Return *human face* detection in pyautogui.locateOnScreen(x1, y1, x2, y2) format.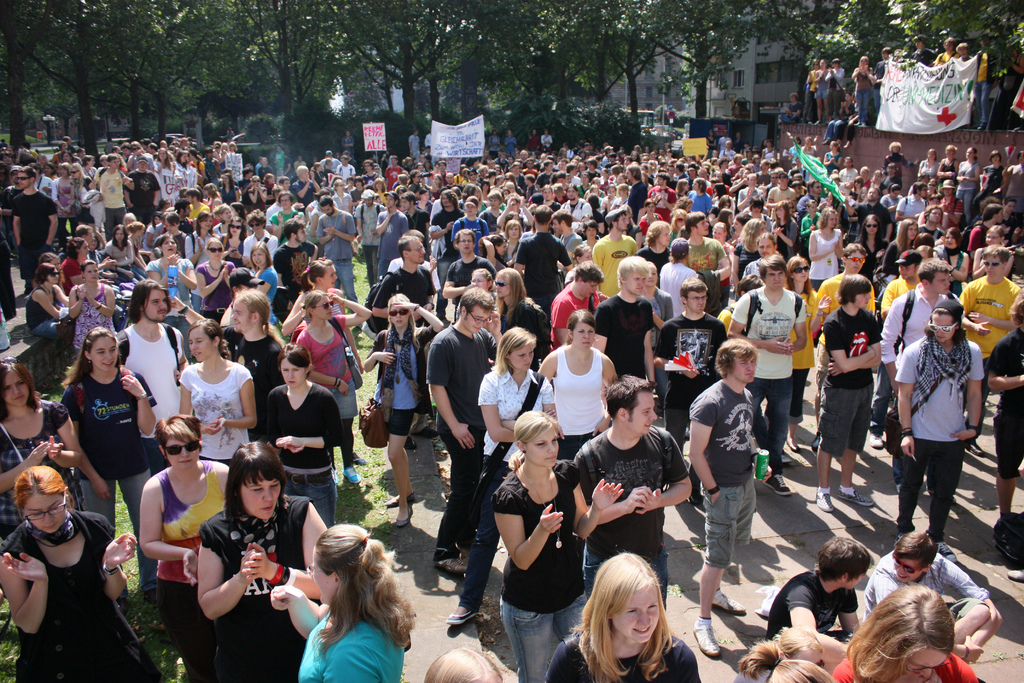
pyautogui.locateOnScreen(598, 583, 662, 649).
